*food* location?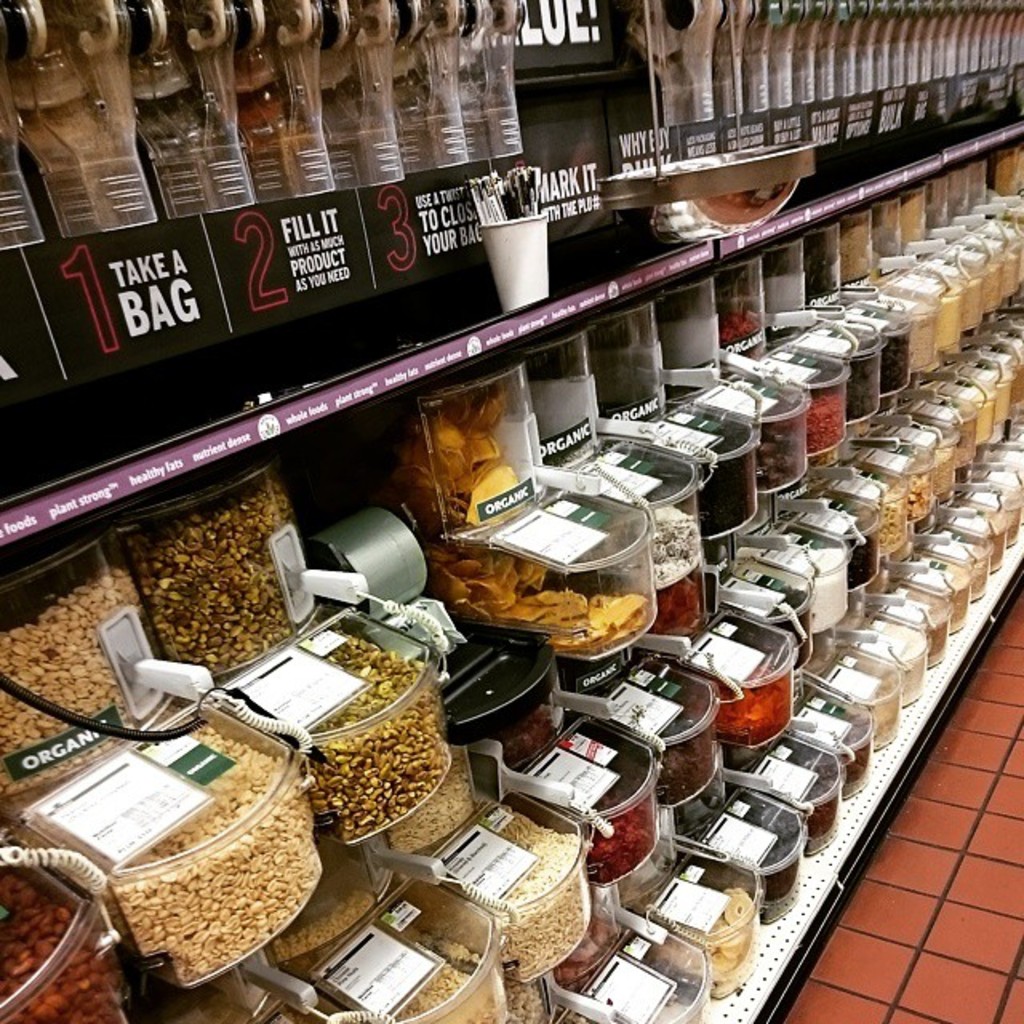
region(965, 541, 984, 586)
